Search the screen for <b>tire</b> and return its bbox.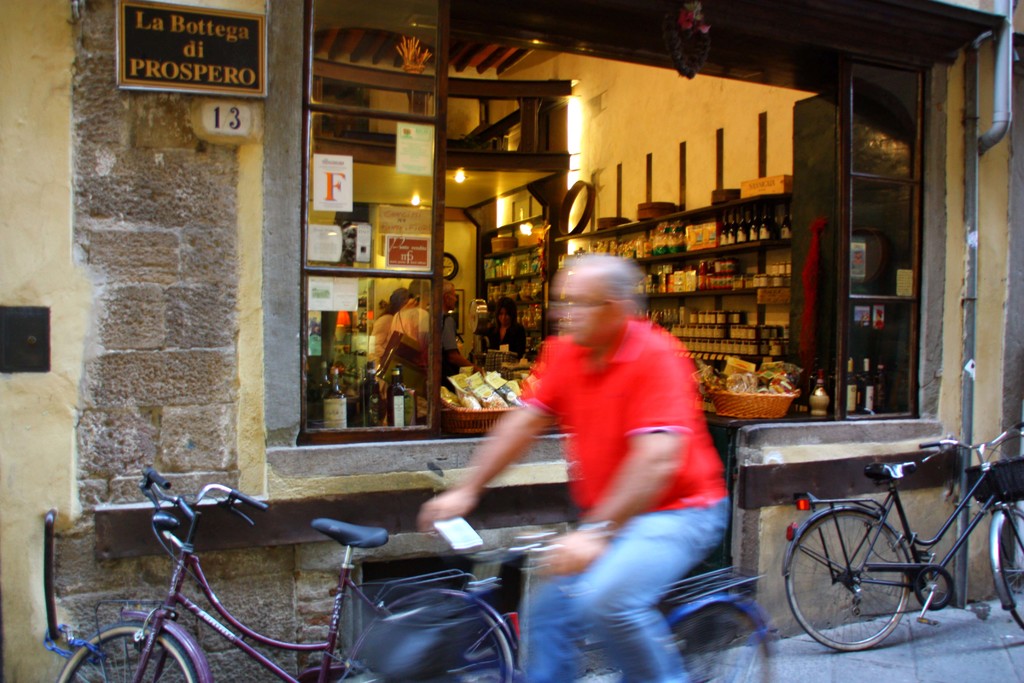
Found: bbox=(423, 612, 515, 682).
